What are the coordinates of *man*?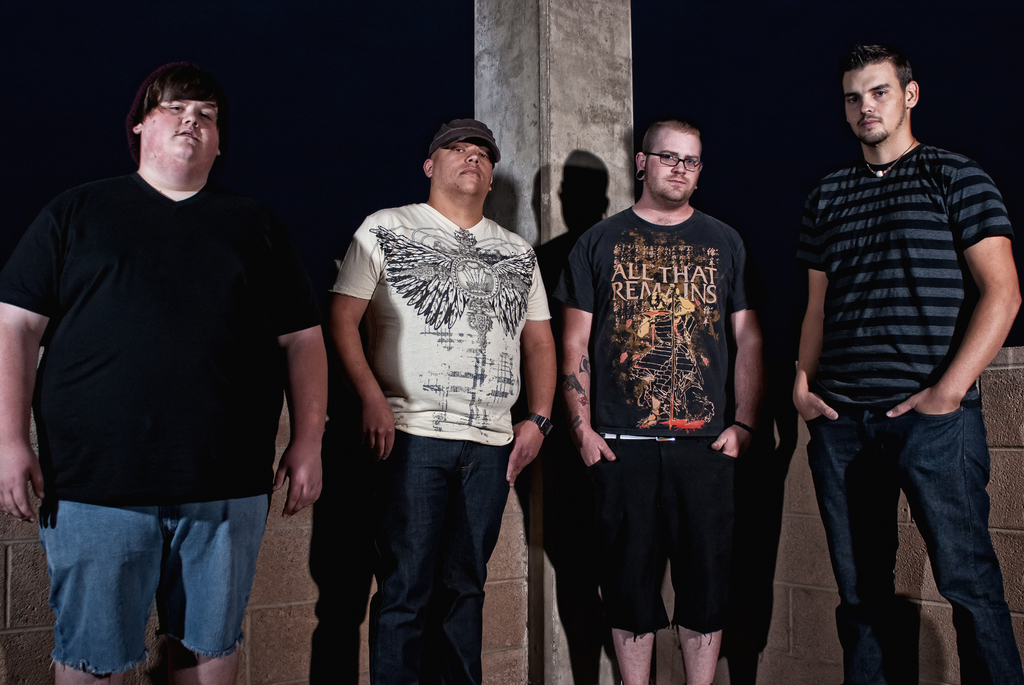
box=[324, 116, 559, 684].
